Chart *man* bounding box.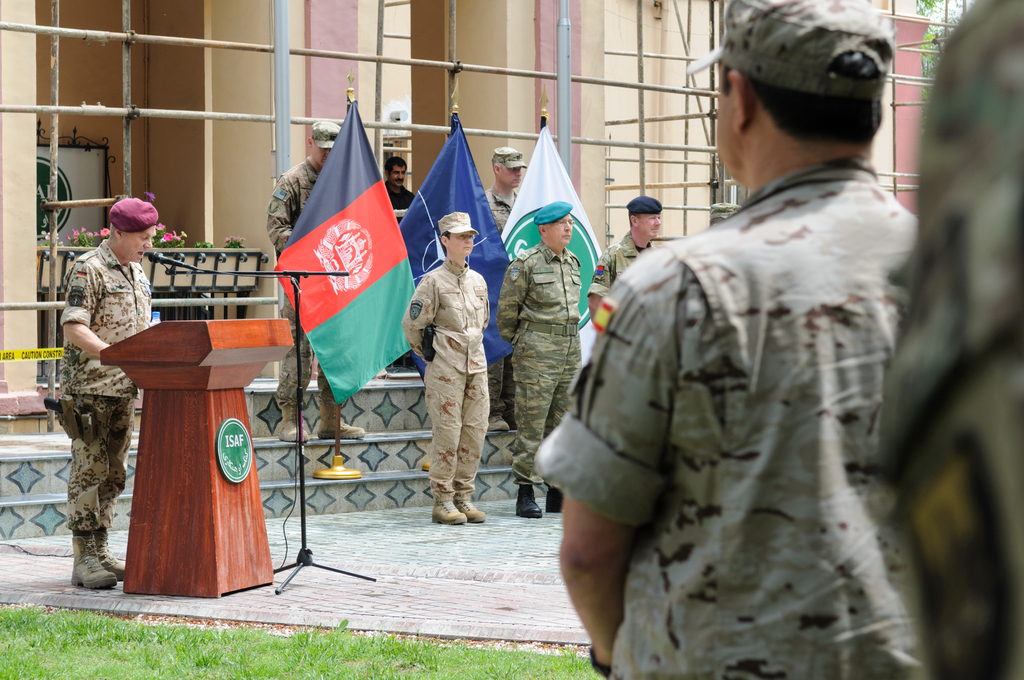
Charted: rect(568, 0, 945, 679).
